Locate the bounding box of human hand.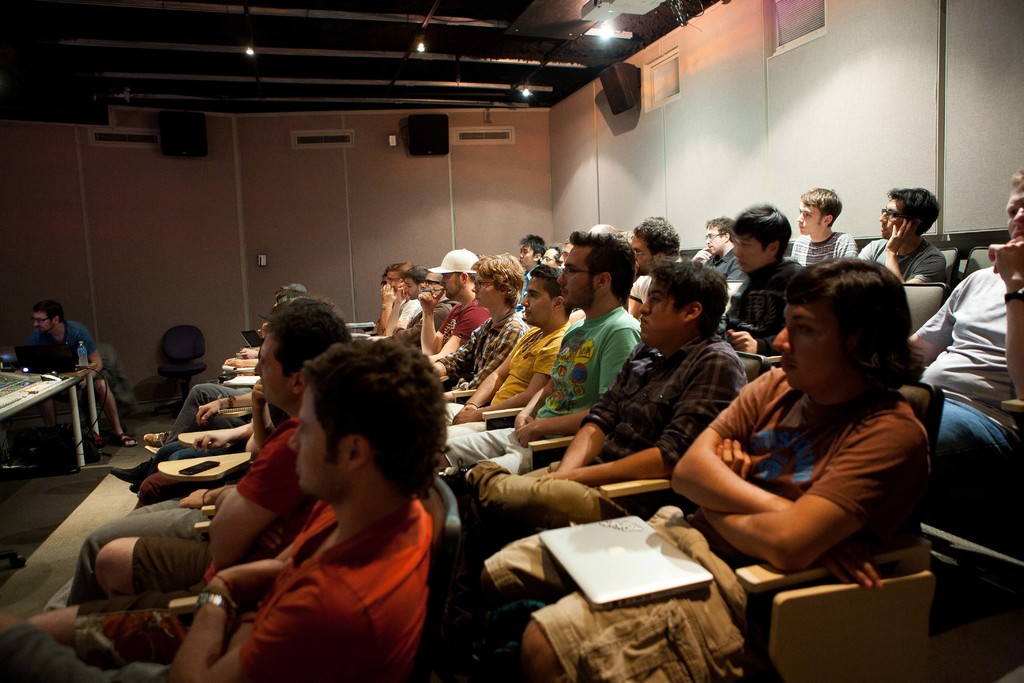
Bounding box: <box>511,414,535,431</box>.
